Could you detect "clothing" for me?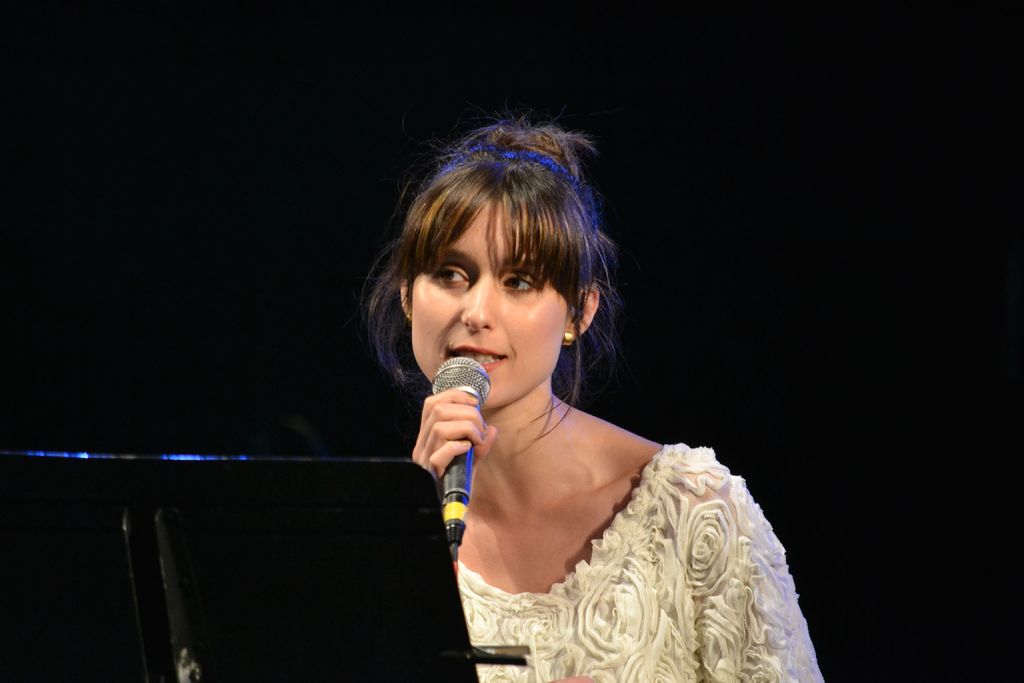
Detection result: <region>454, 443, 822, 682</region>.
